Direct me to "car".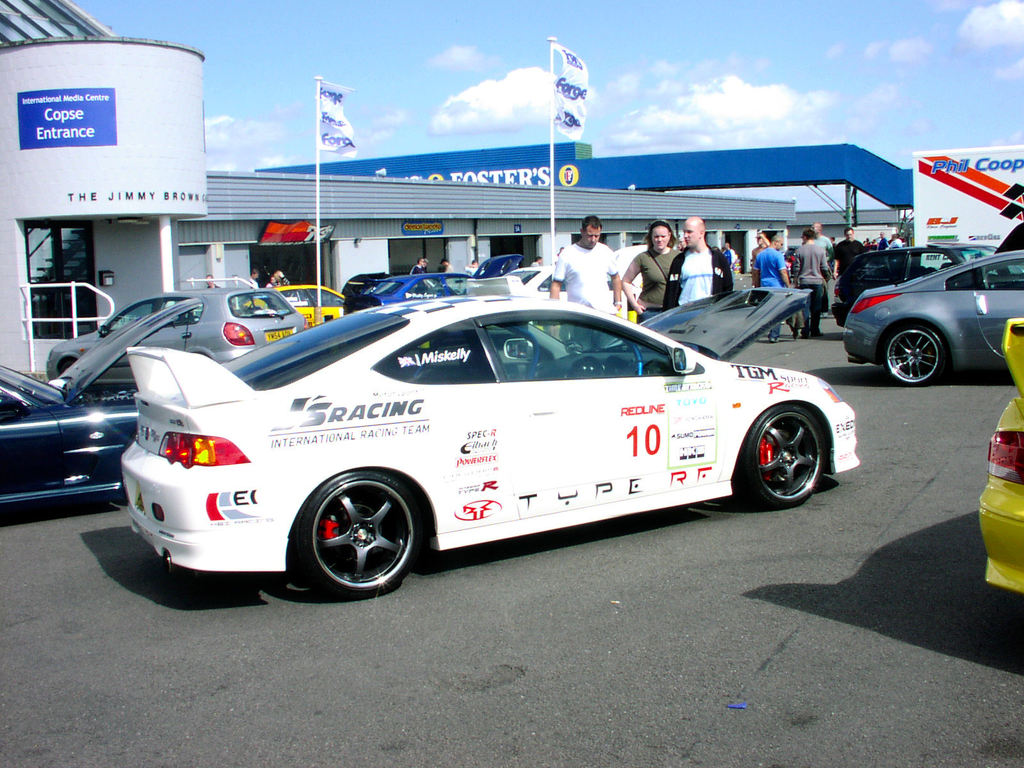
Direction: (x1=98, y1=270, x2=851, y2=606).
